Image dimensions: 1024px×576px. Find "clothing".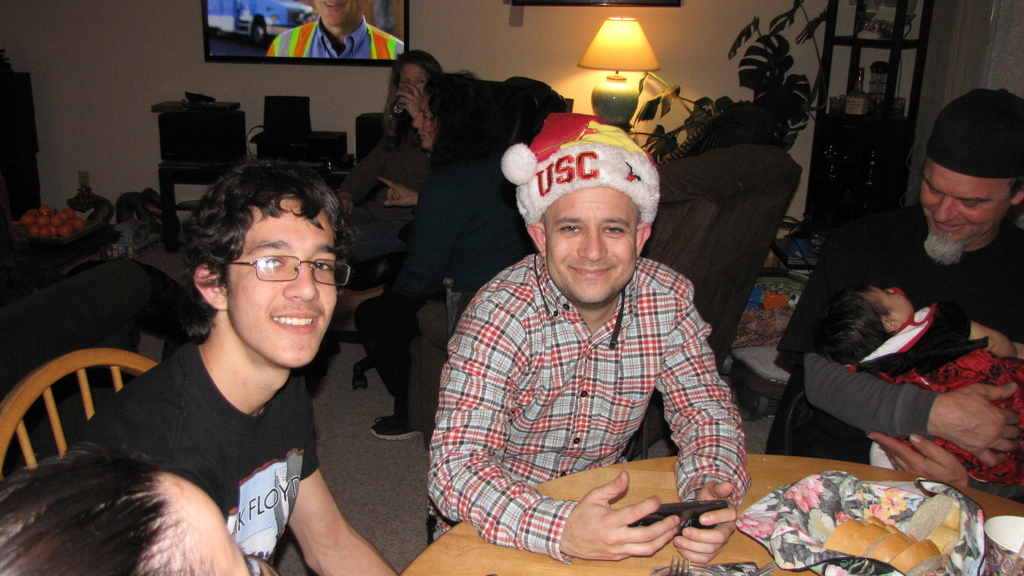
333 118 445 264.
